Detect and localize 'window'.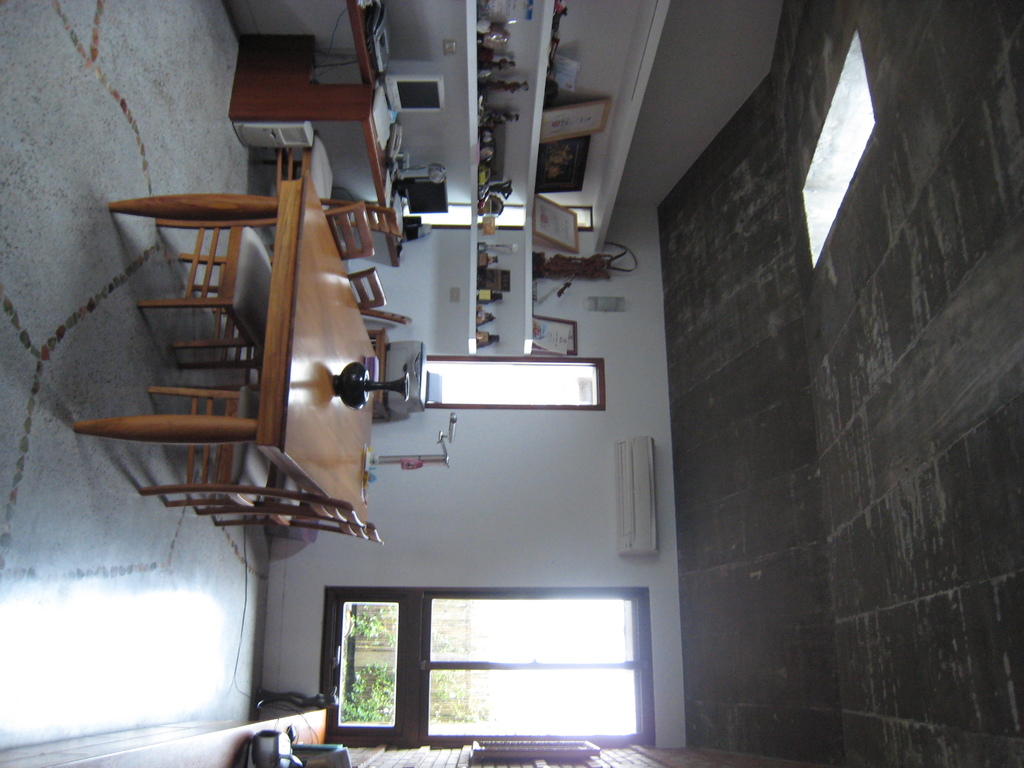
Localized at left=799, top=31, right=872, bottom=269.
